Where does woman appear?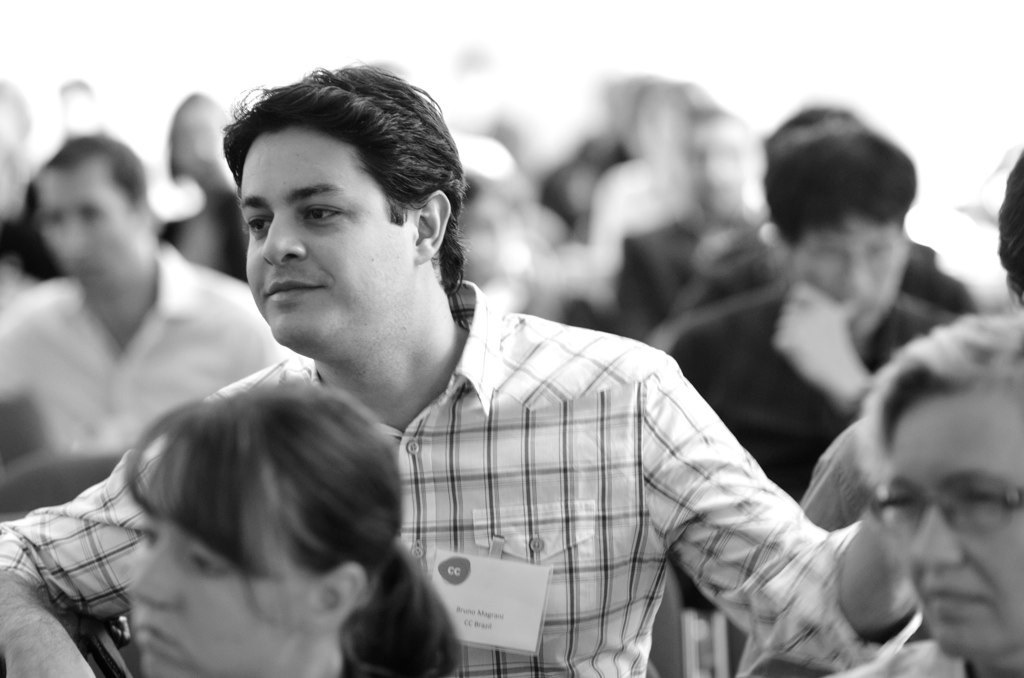
Appears at crop(824, 333, 1023, 677).
